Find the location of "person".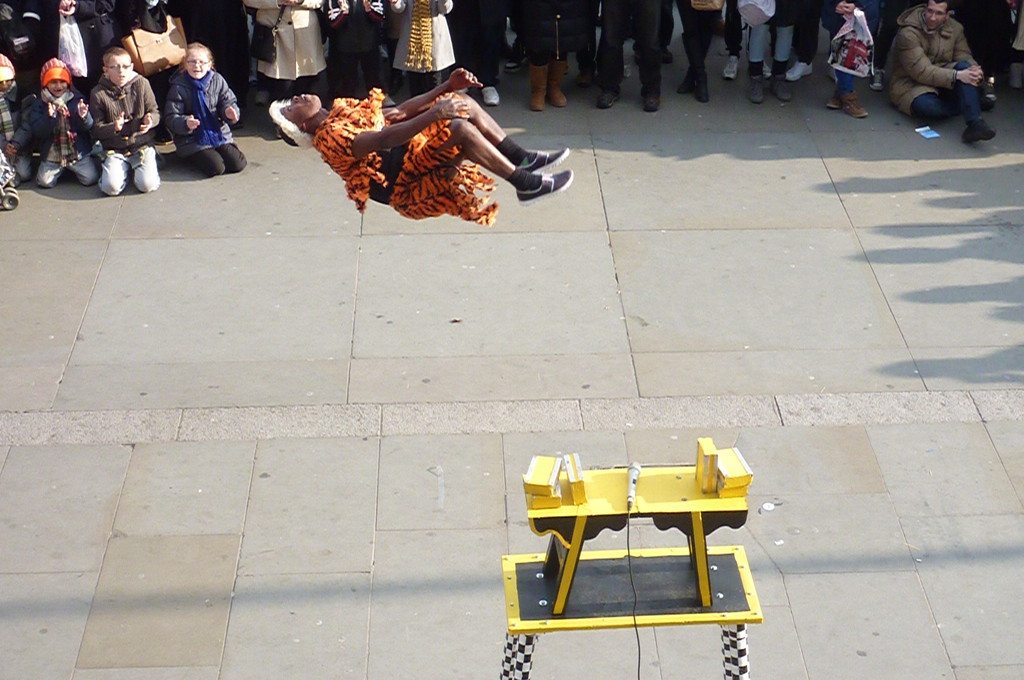
Location: [0, 54, 39, 206].
